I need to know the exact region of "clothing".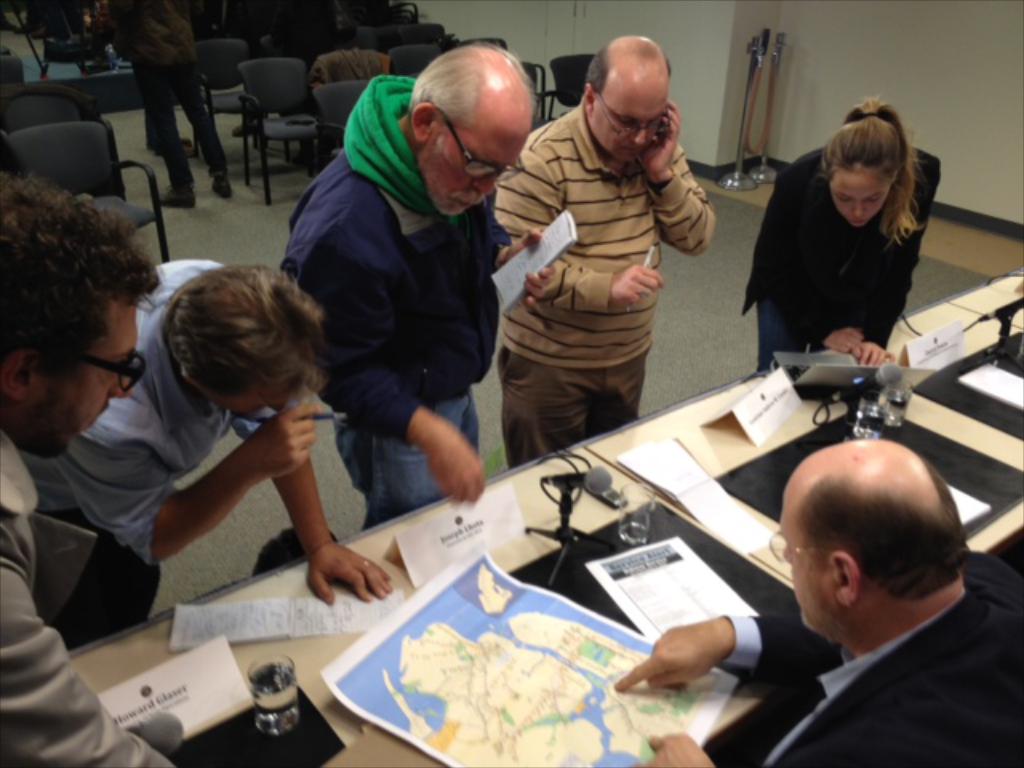
Region: region(488, 101, 714, 459).
